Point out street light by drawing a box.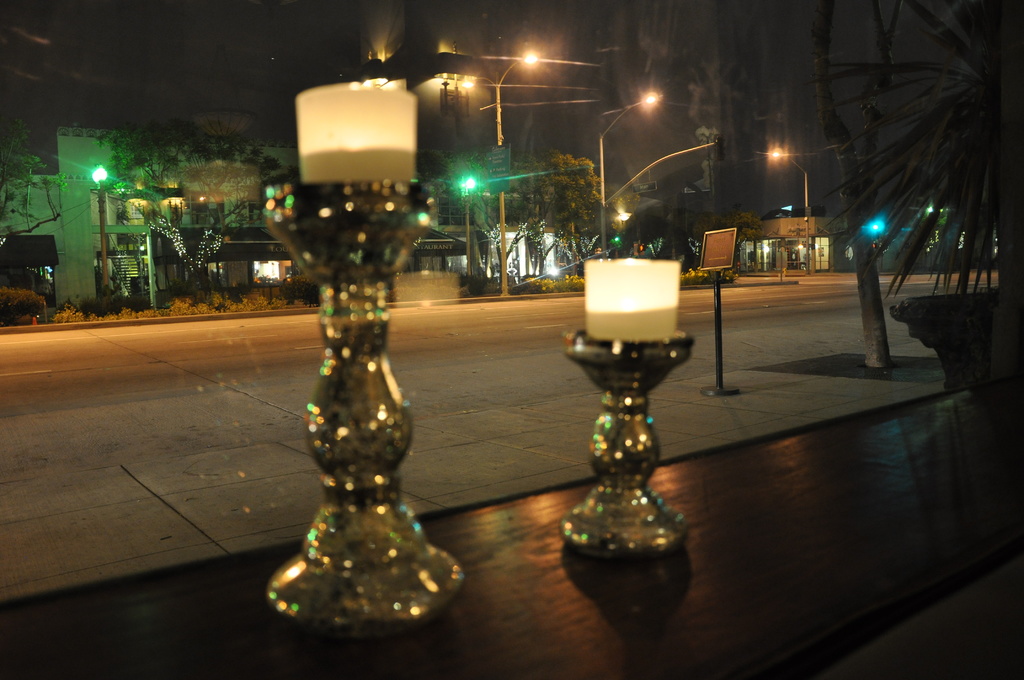
detection(596, 94, 661, 258).
